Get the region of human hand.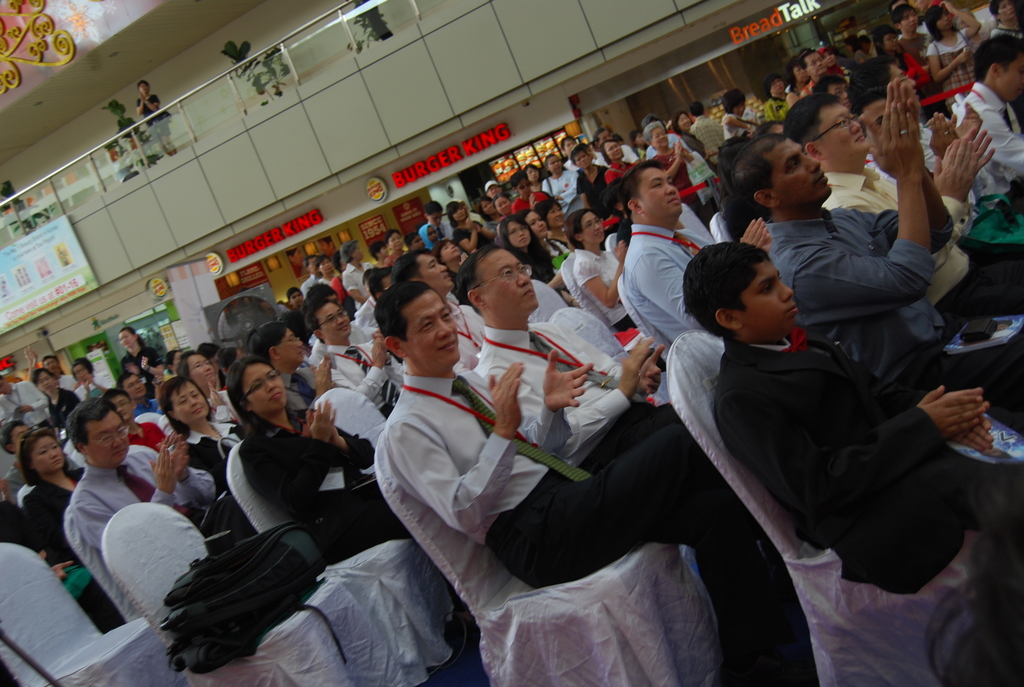
[left=612, top=239, right=628, bottom=265].
